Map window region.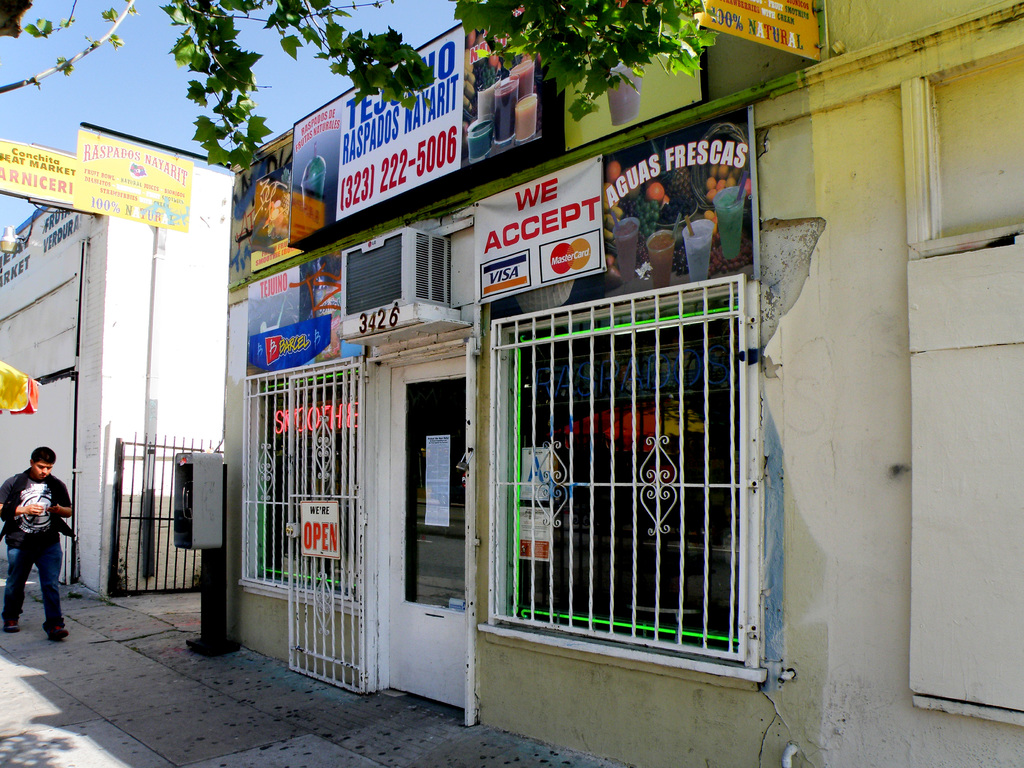
Mapped to (515, 247, 796, 665).
